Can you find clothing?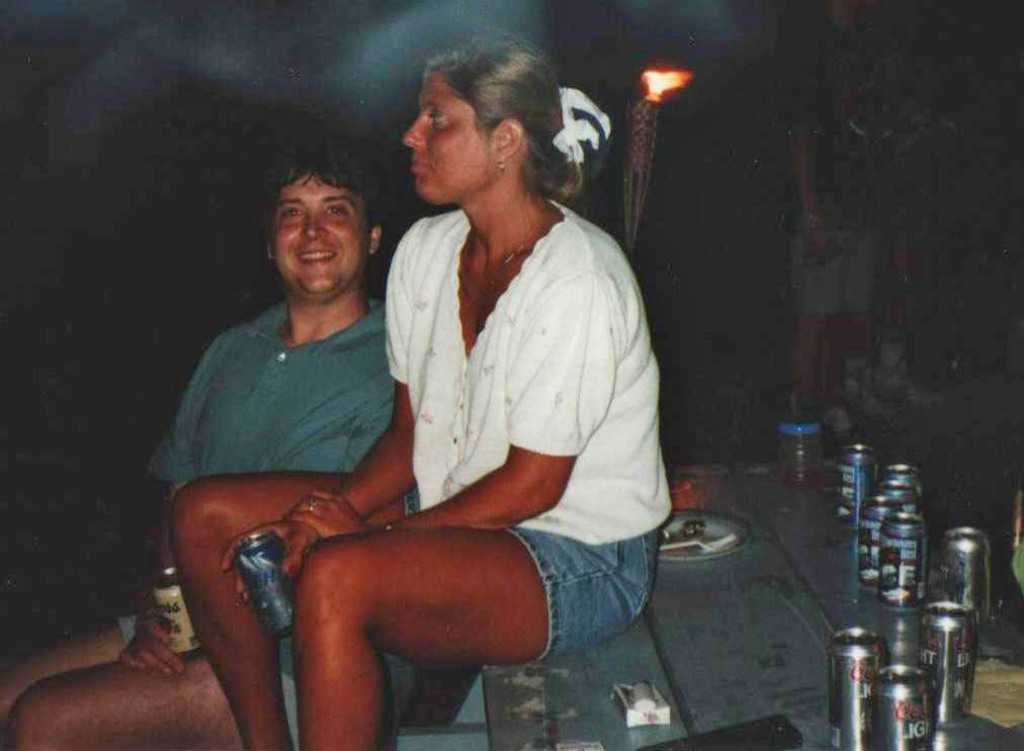
Yes, bounding box: (left=355, top=142, right=666, bottom=643).
